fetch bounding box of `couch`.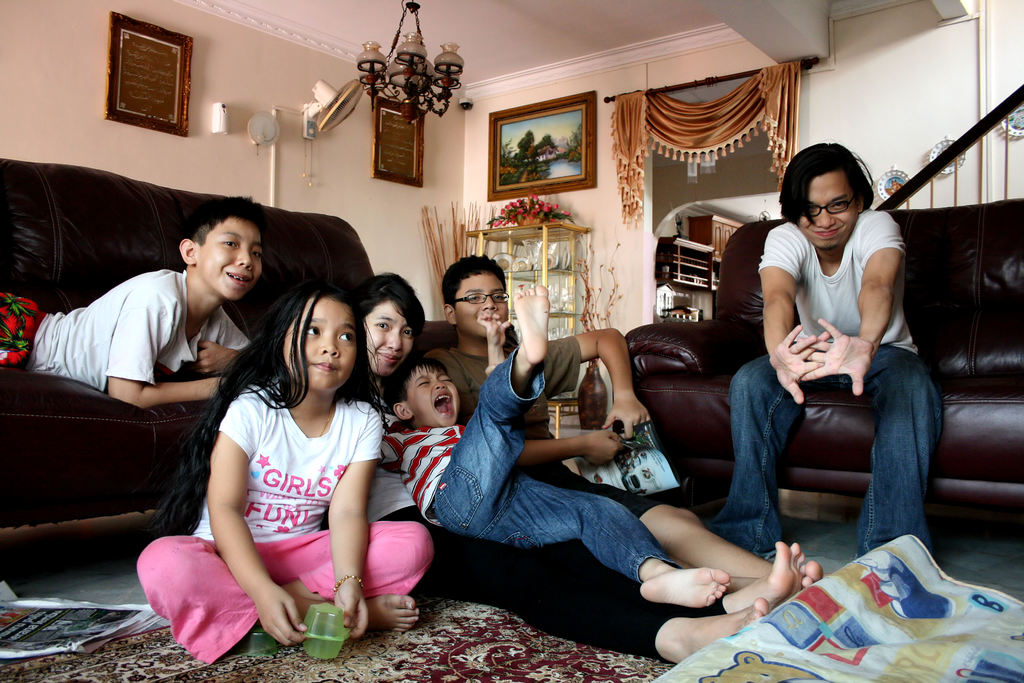
Bbox: bbox(1, 152, 449, 550).
